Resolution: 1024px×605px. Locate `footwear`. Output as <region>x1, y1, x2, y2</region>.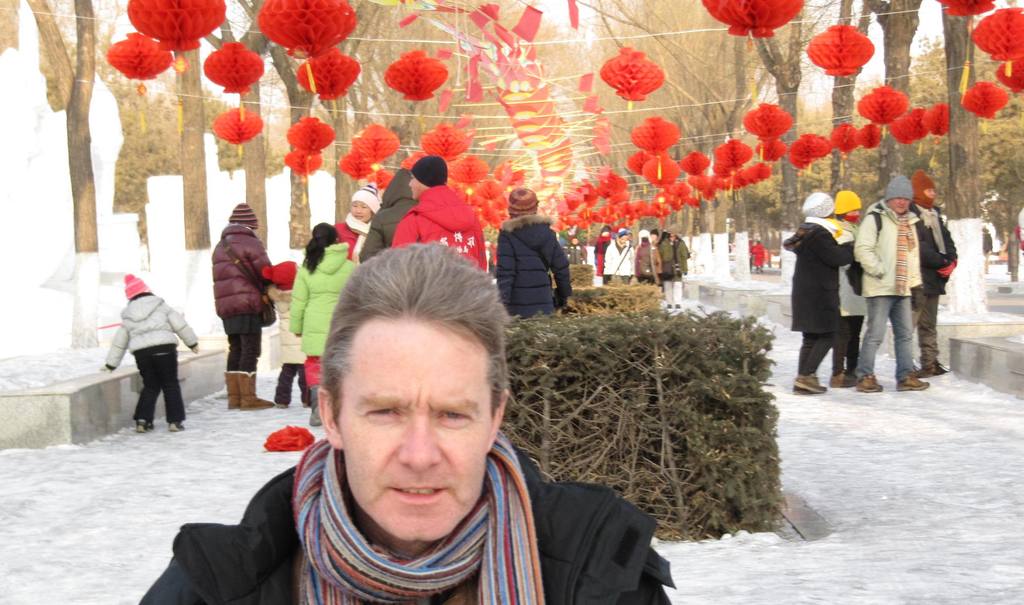
<region>793, 373, 825, 396</region>.
